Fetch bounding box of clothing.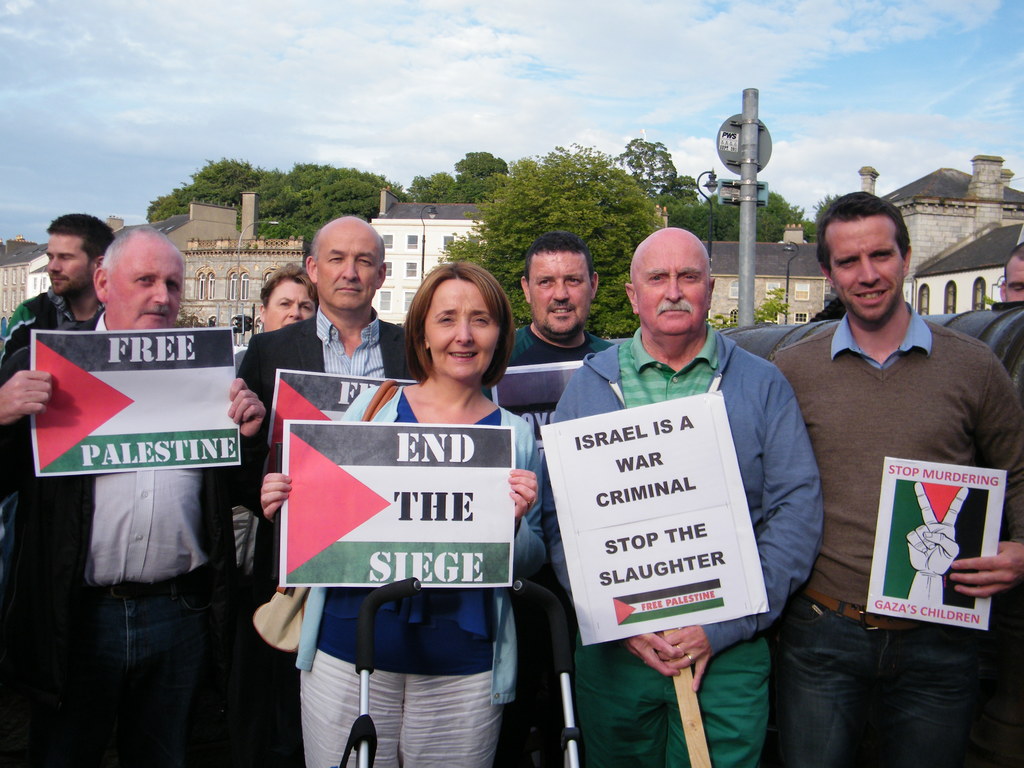
Bbox: [x1=0, y1=307, x2=268, y2=767].
